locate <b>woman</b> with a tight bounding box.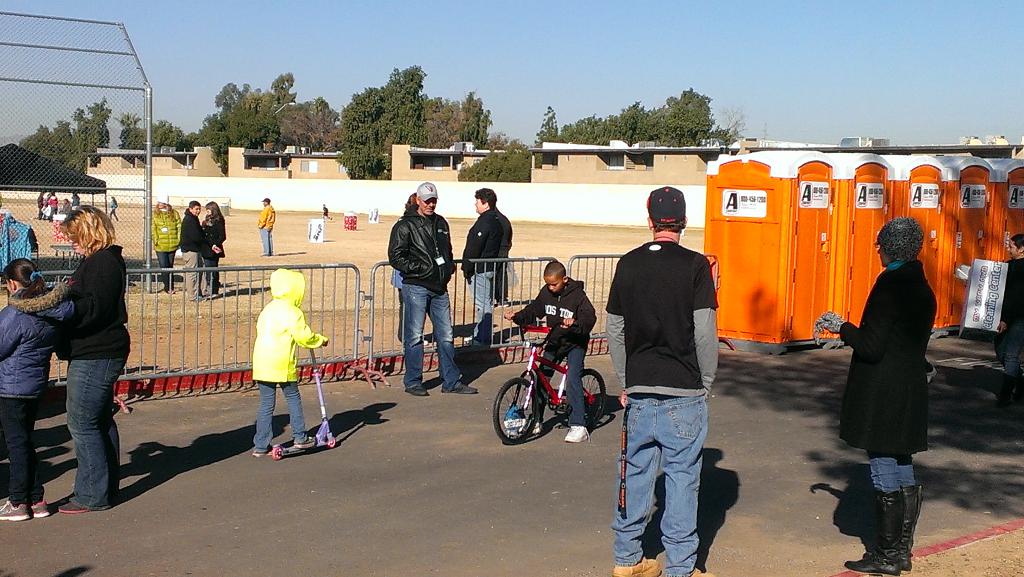
<box>817,215,937,576</box>.
